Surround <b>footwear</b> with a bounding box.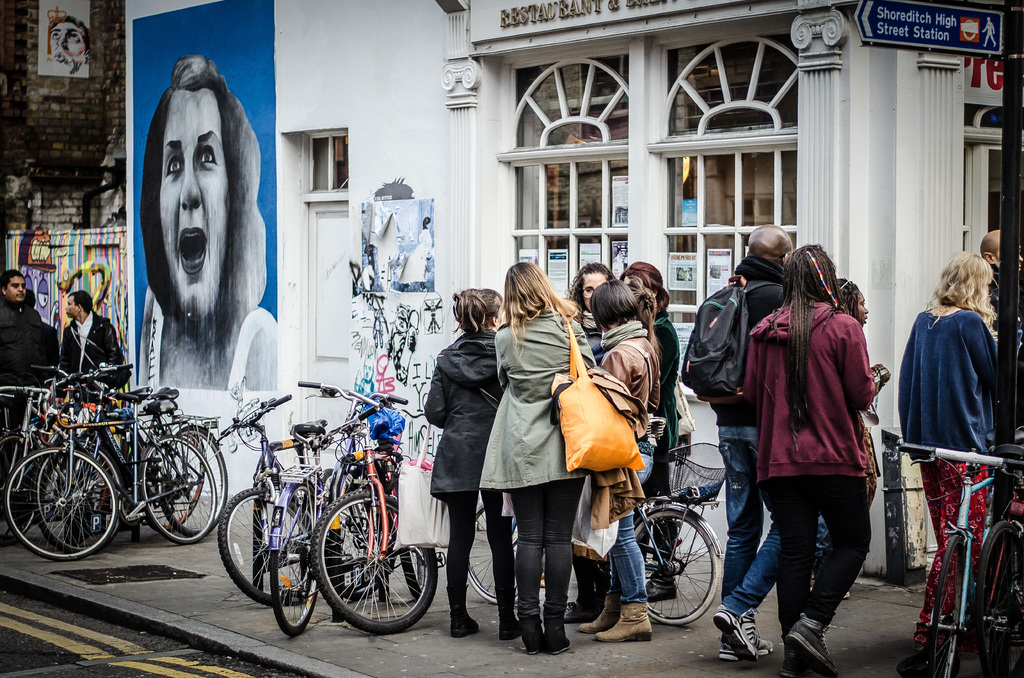
crop(714, 586, 776, 664).
